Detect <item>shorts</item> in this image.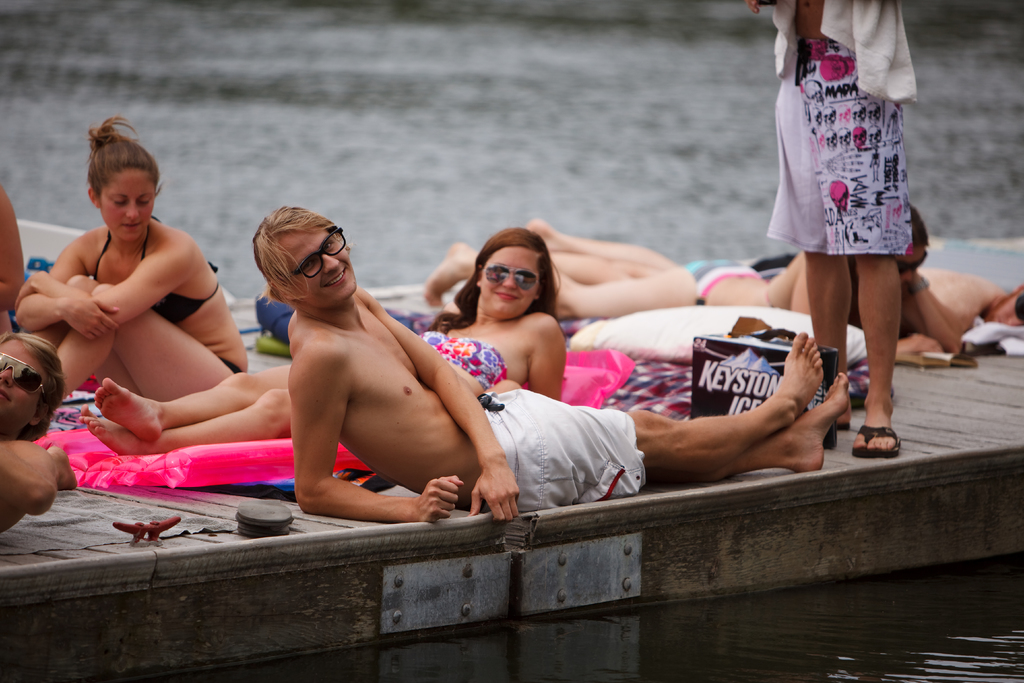
Detection: locate(488, 390, 645, 513).
